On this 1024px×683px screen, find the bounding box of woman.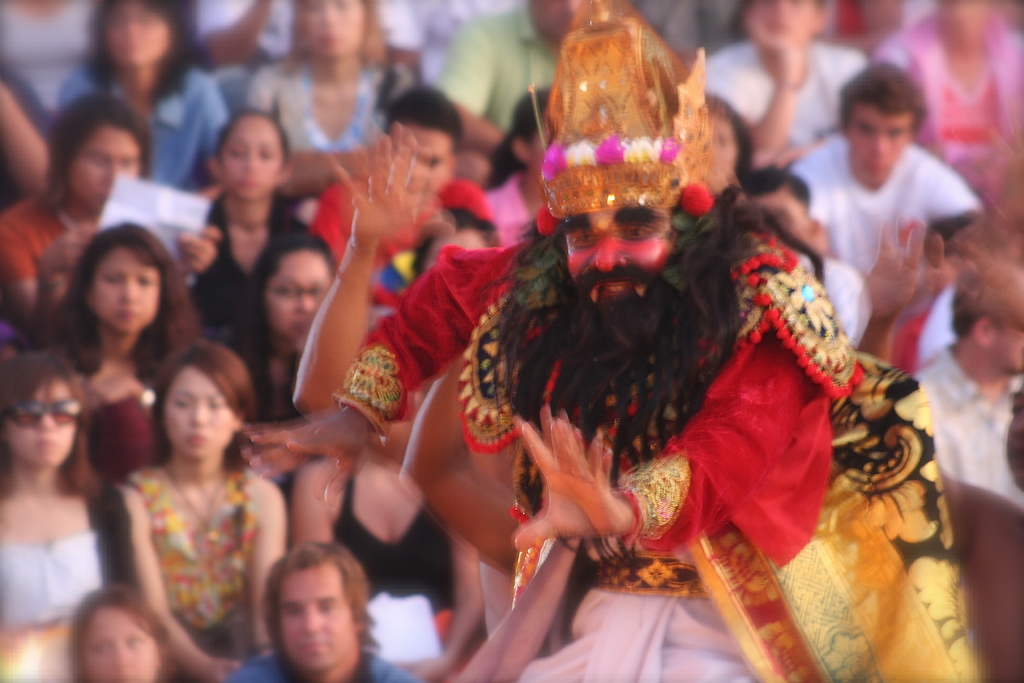
Bounding box: rect(42, 222, 200, 497).
